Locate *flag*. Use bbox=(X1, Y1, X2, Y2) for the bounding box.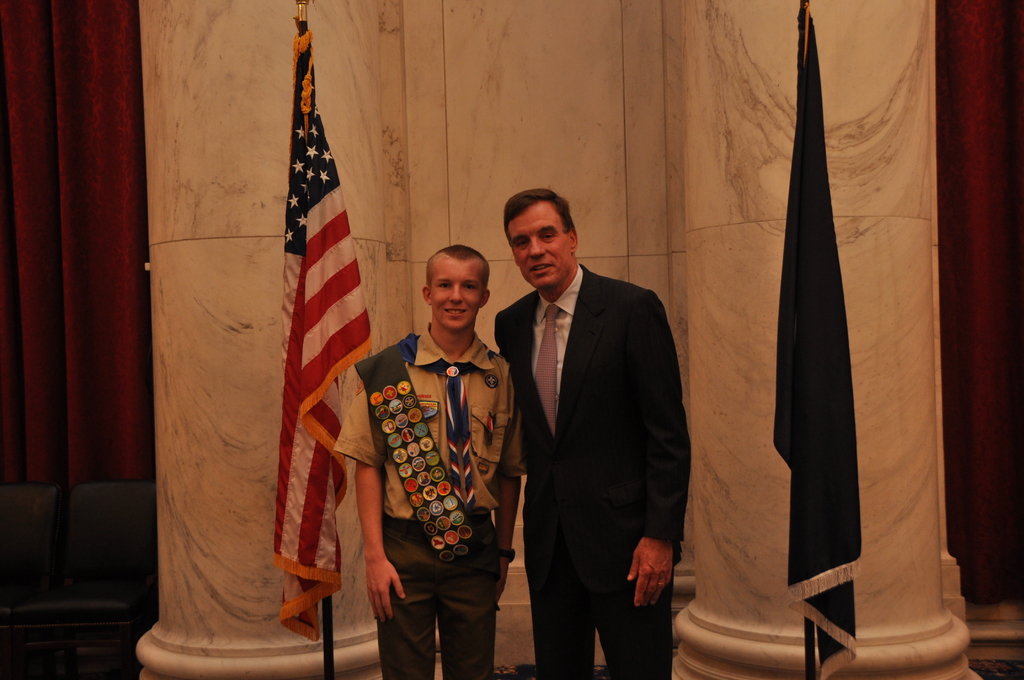
bbox=(268, 13, 371, 644).
